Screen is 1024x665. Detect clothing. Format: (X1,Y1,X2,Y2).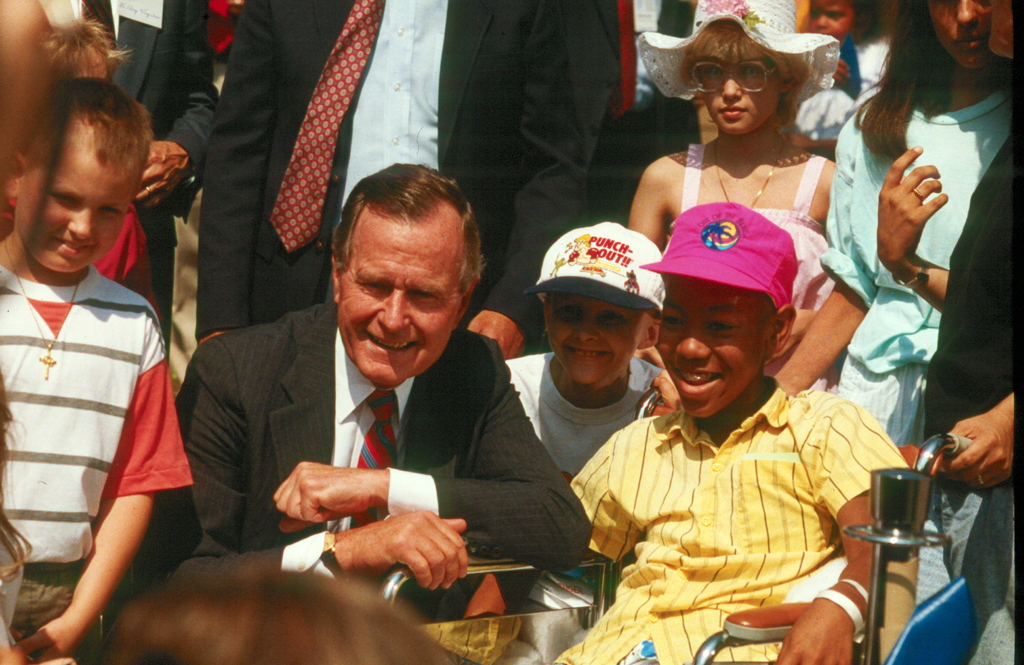
(40,0,232,363).
